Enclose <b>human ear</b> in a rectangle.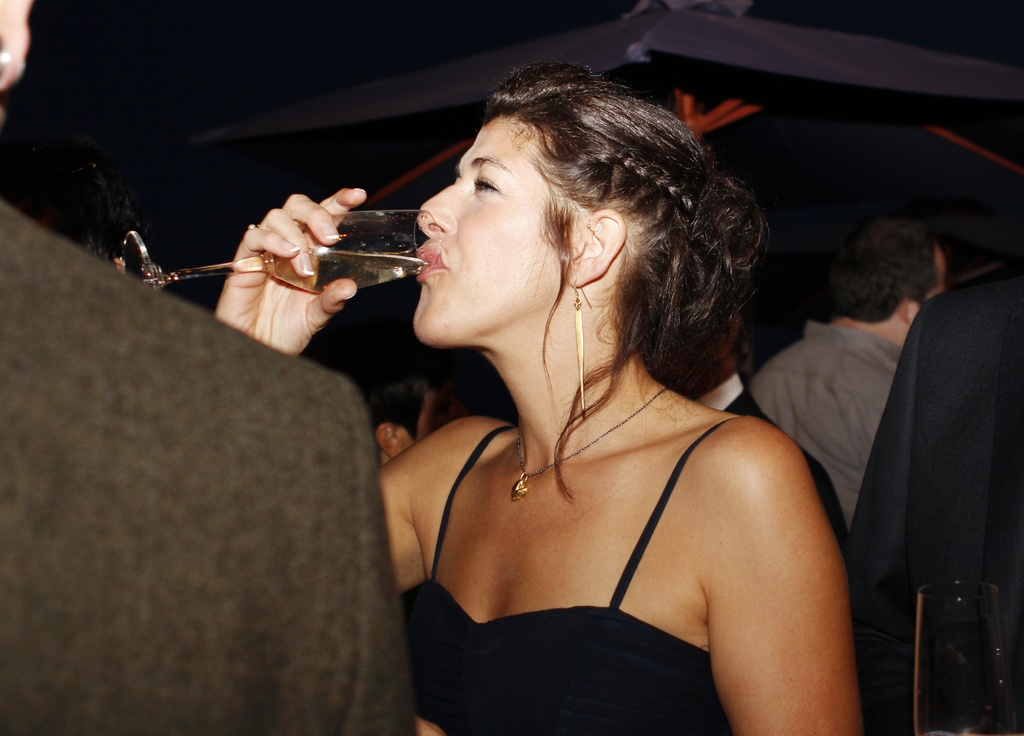
[568,210,626,285].
